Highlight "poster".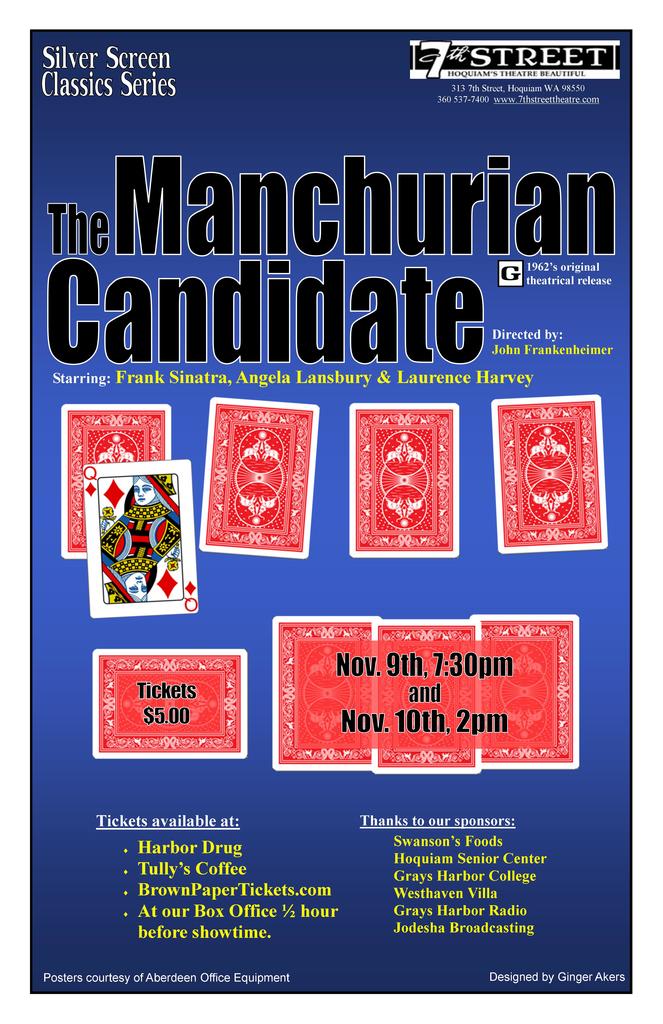
Highlighted region: box(0, 1, 662, 1019).
